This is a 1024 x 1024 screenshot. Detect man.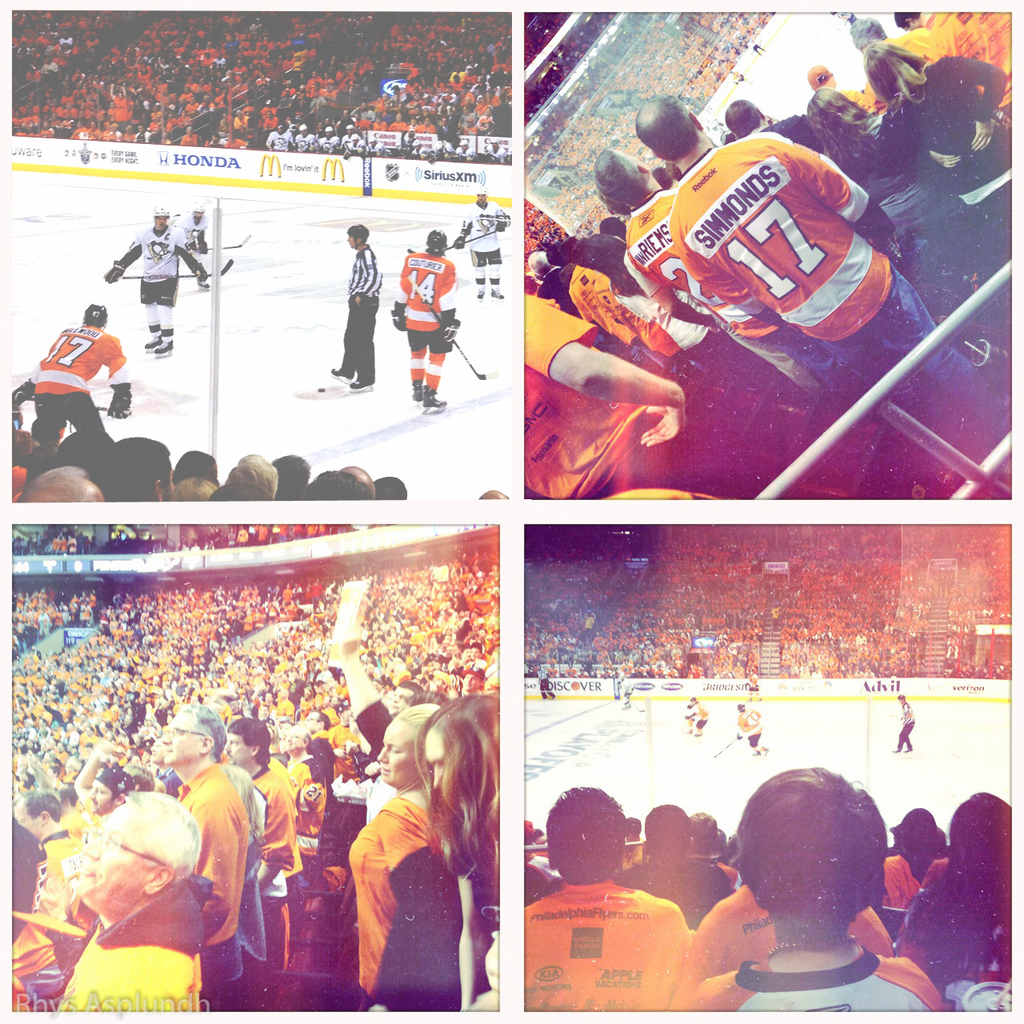
l=662, t=91, r=1019, b=438.
